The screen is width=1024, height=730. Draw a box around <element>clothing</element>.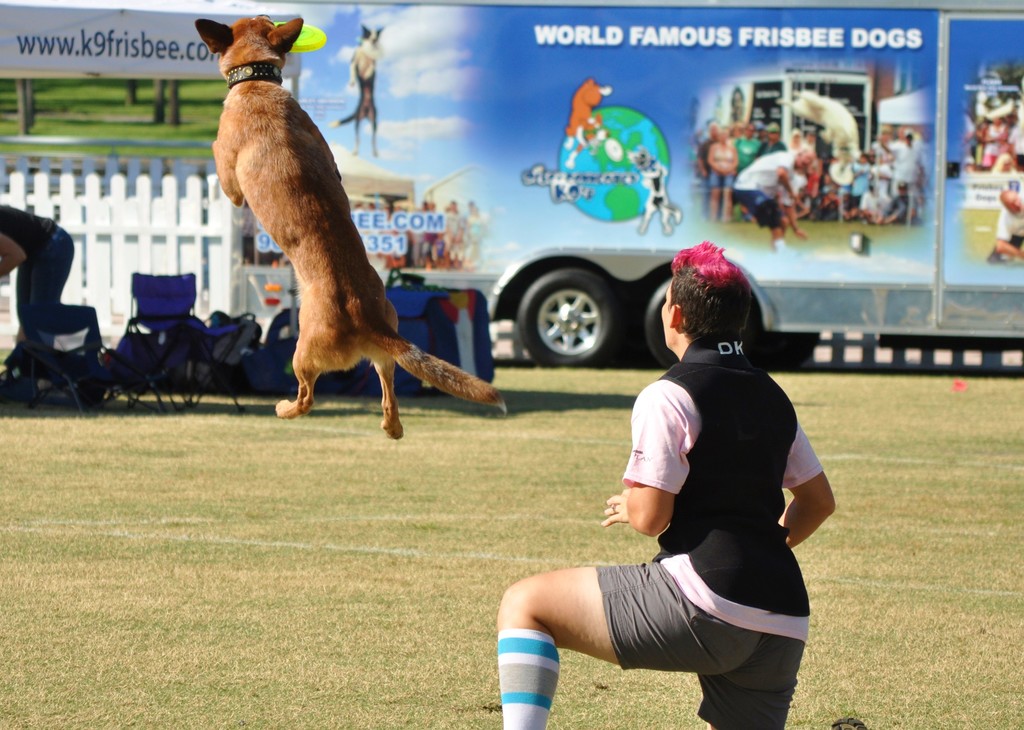
(593, 324, 824, 729).
